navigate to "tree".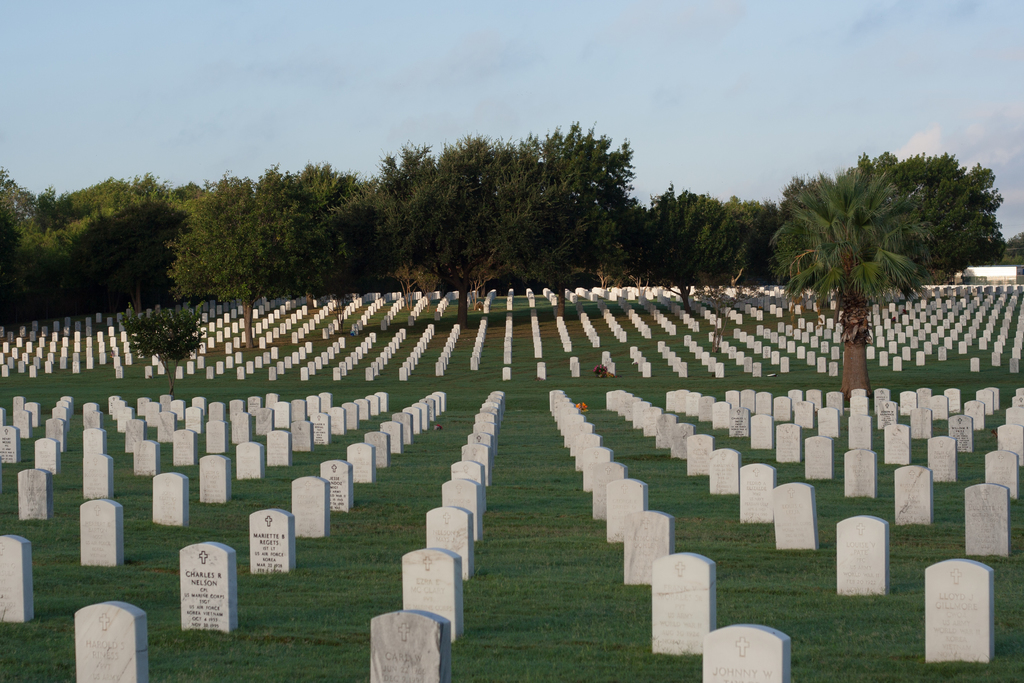
Navigation target: detection(487, 124, 643, 308).
